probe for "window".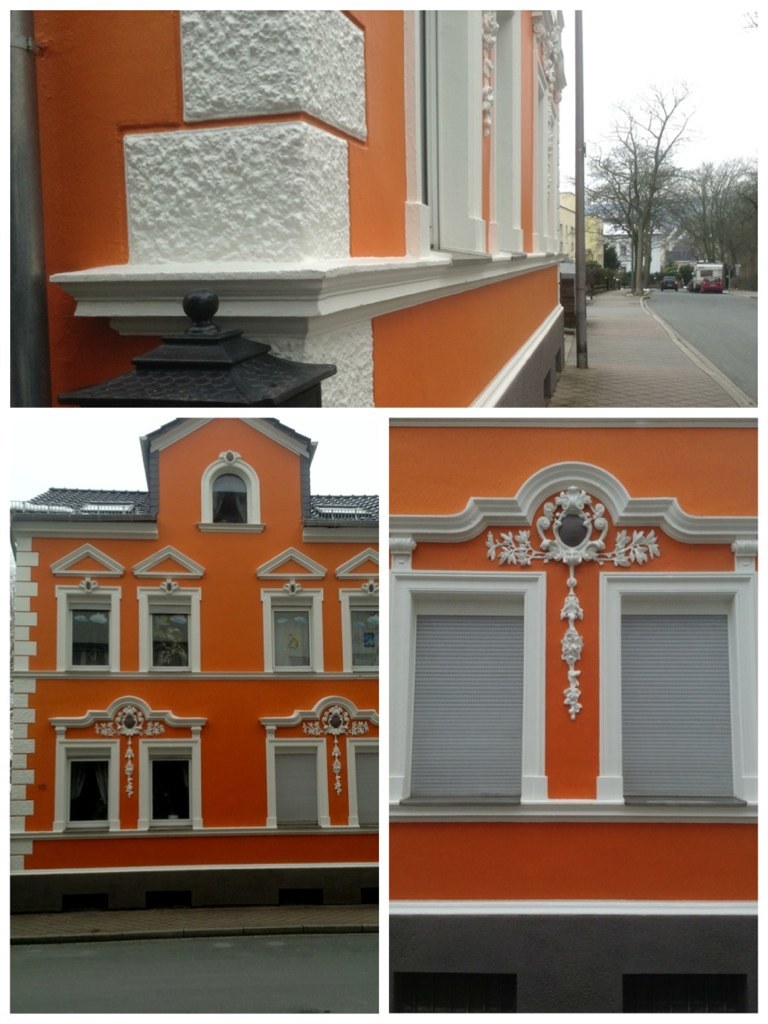
Probe result: [x1=266, y1=600, x2=316, y2=671].
